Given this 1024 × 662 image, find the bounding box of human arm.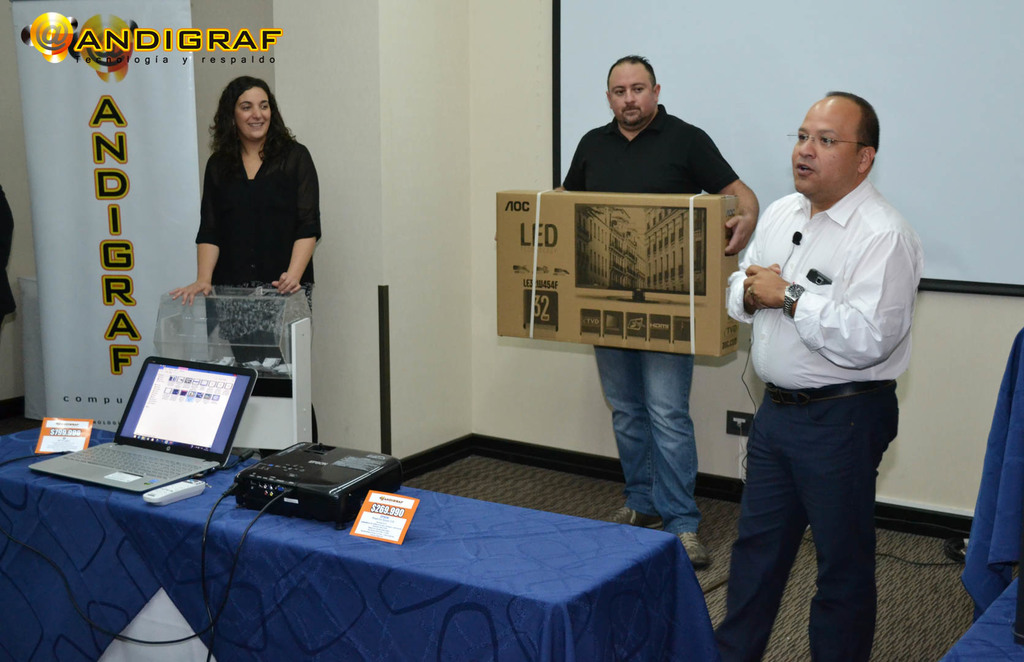
(725,211,780,323).
